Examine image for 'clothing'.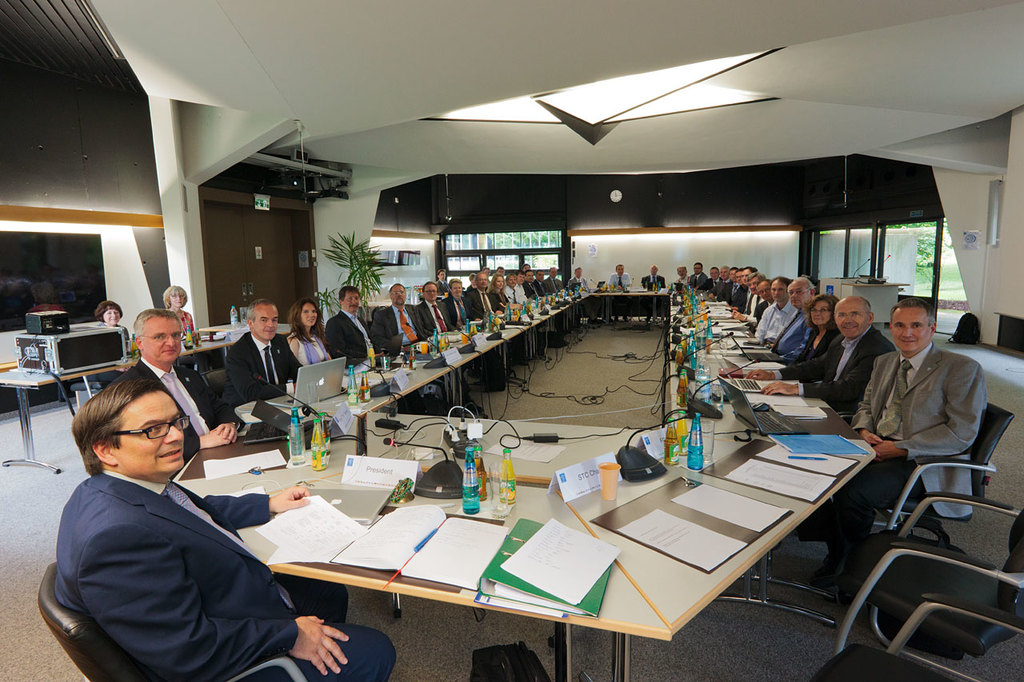
Examination result: (x1=569, y1=276, x2=601, y2=318).
